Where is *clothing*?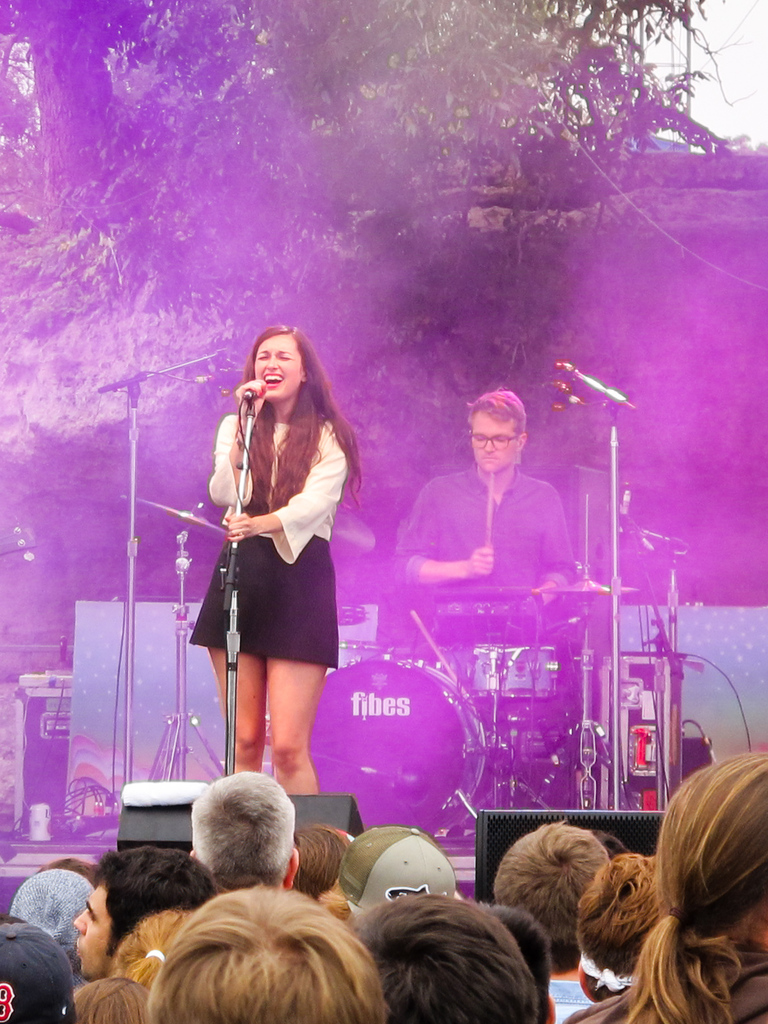
(x1=558, y1=944, x2=767, y2=1023).
